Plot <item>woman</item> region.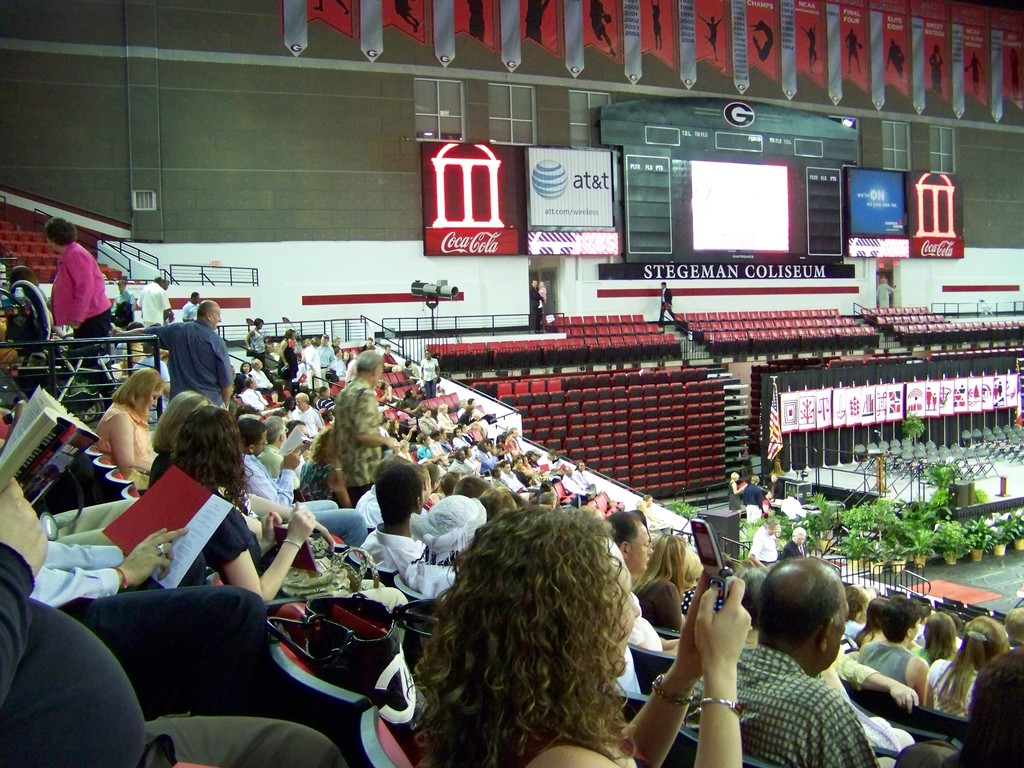
Plotted at <bbox>399, 442, 415, 463</bbox>.
